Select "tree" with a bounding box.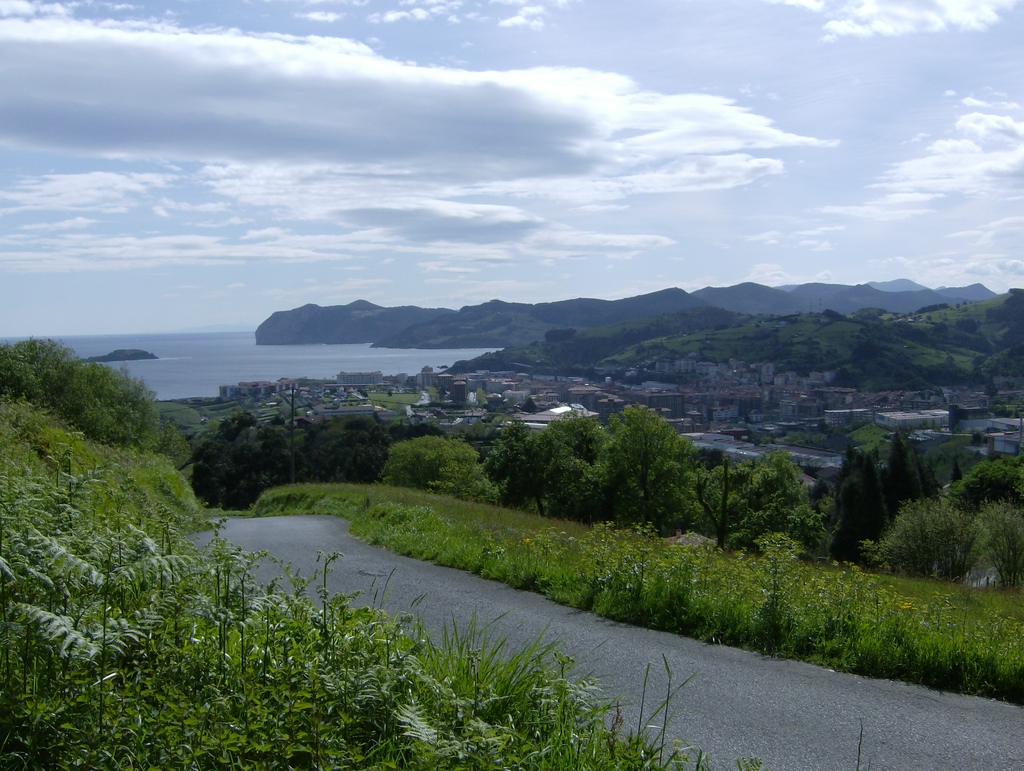
(x1=521, y1=396, x2=540, y2=416).
